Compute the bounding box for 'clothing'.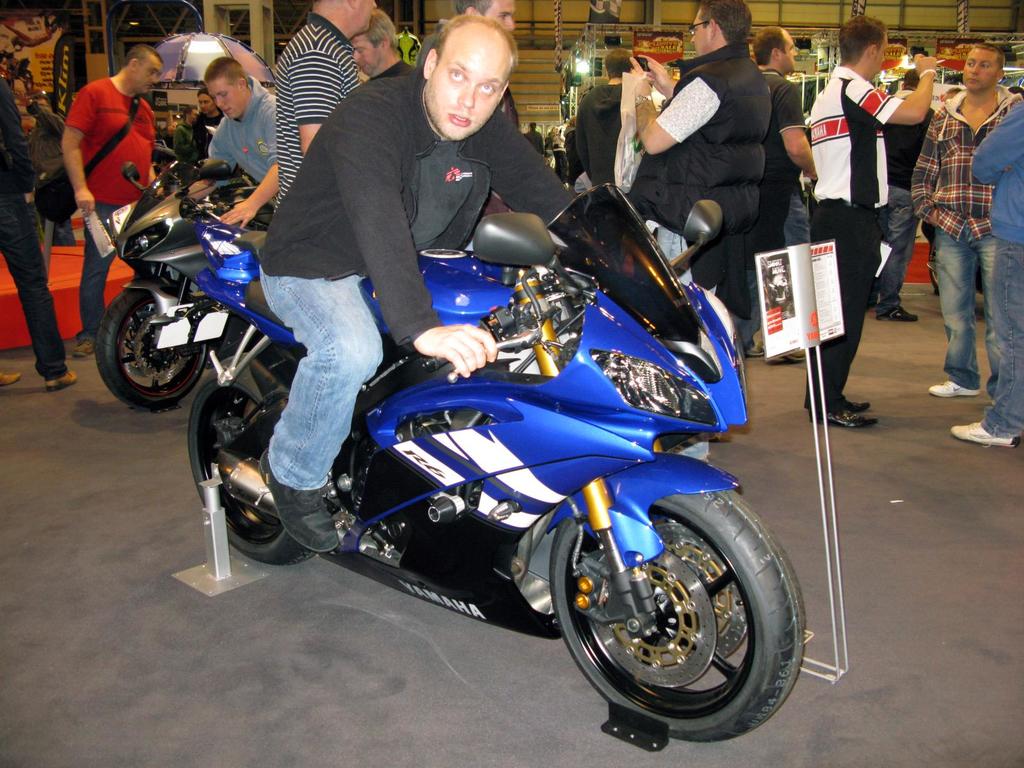
box(912, 79, 1011, 387).
